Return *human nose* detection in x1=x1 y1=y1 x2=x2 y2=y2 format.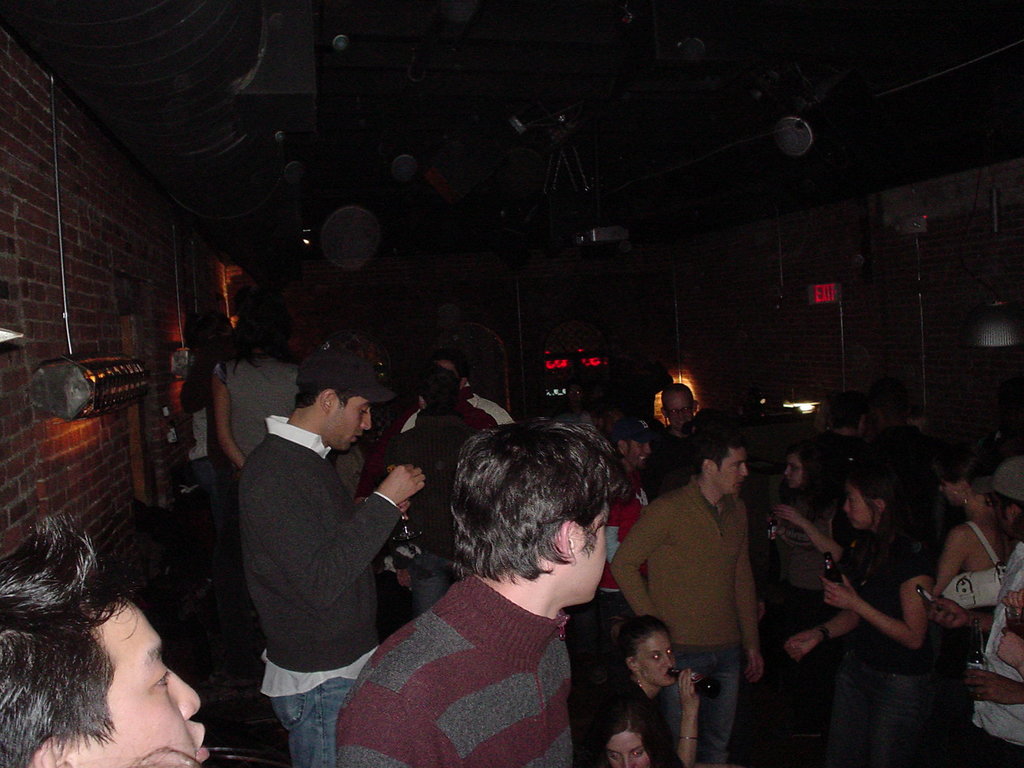
x1=165 y1=665 x2=204 y2=721.
